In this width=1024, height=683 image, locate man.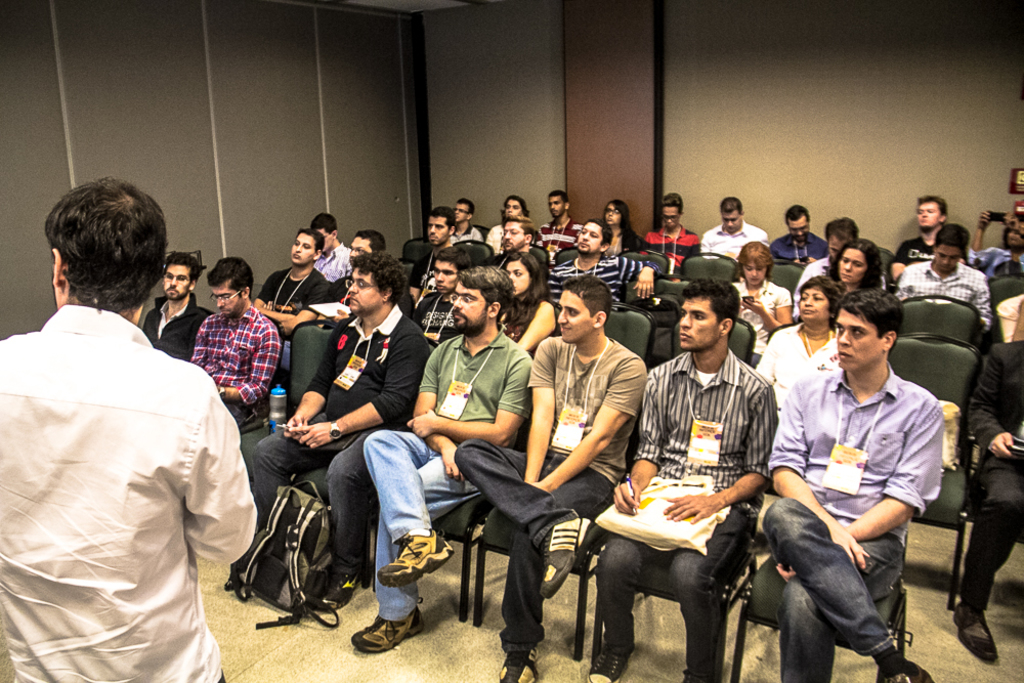
Bounding box: rect(639, 189, 698, 283).
